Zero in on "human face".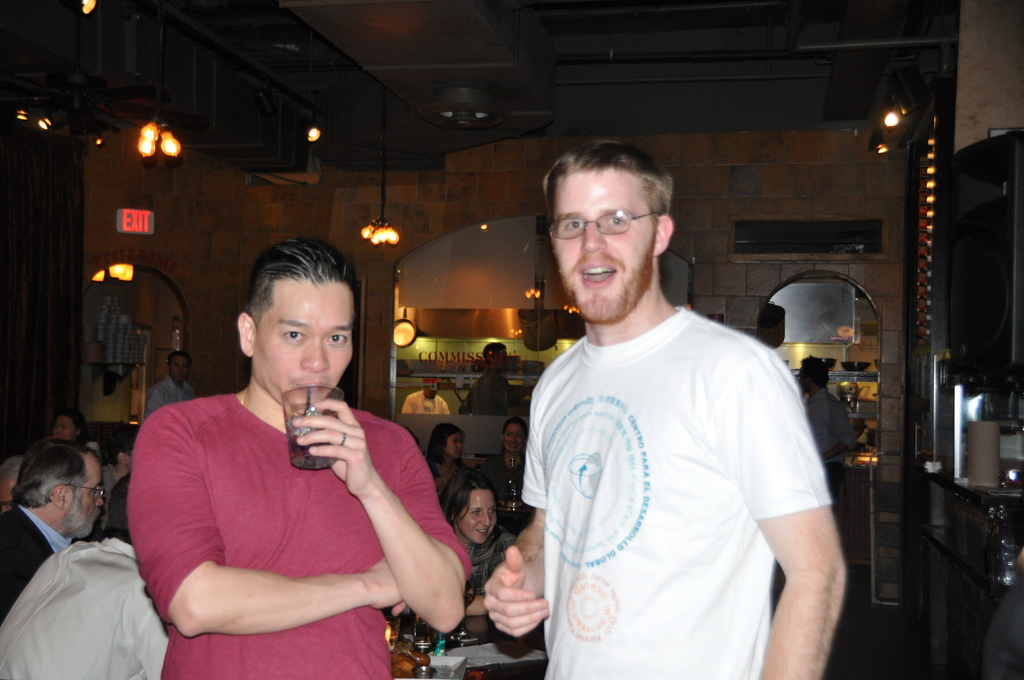
Zeroed in: (x1=173, y1=358, x2=191, y2=384).
